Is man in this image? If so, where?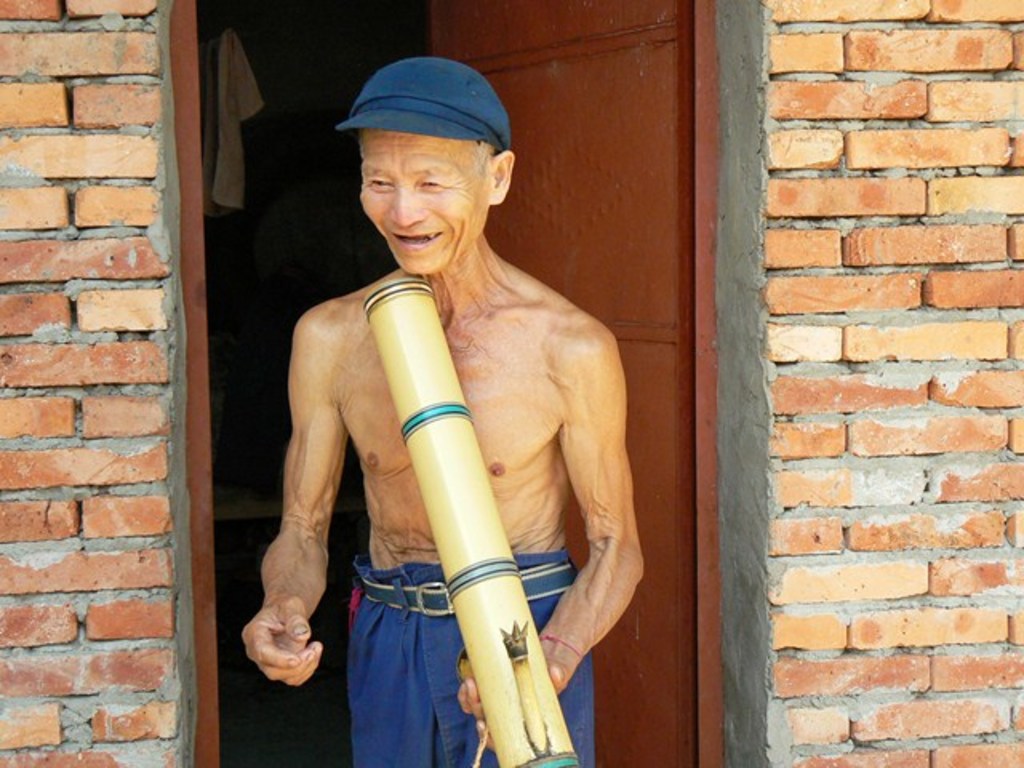
Yes, at {"x1": 245, "y1": 46, "x2": 658, "y2": 767}.
